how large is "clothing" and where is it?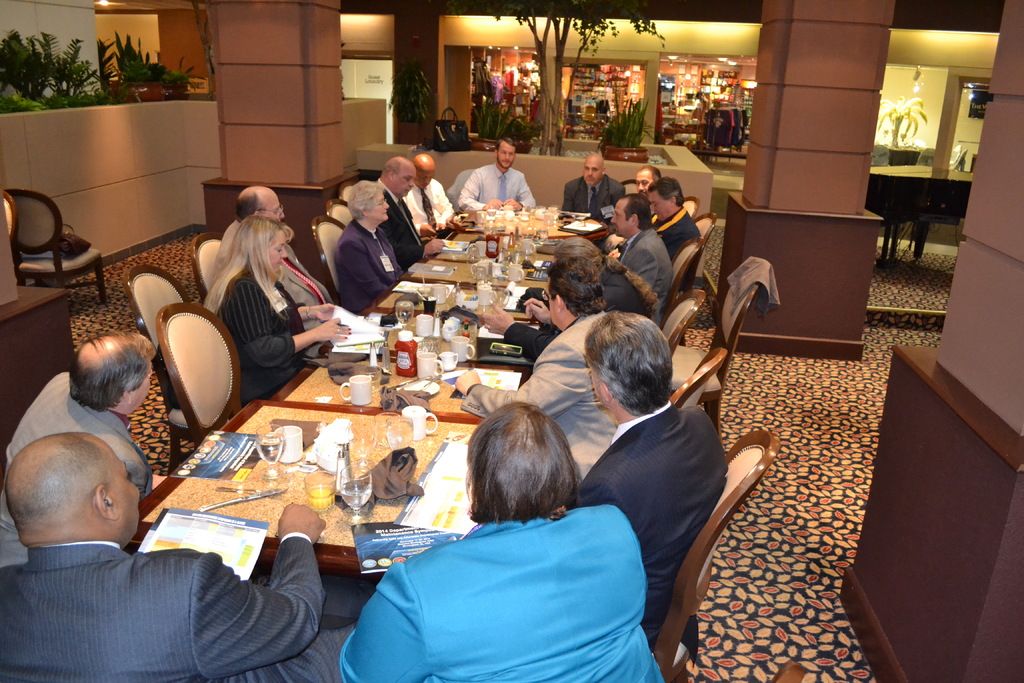
Bounding box: {"x1": 214, "y1": 267, "x2": 308, "y2": 409}.
